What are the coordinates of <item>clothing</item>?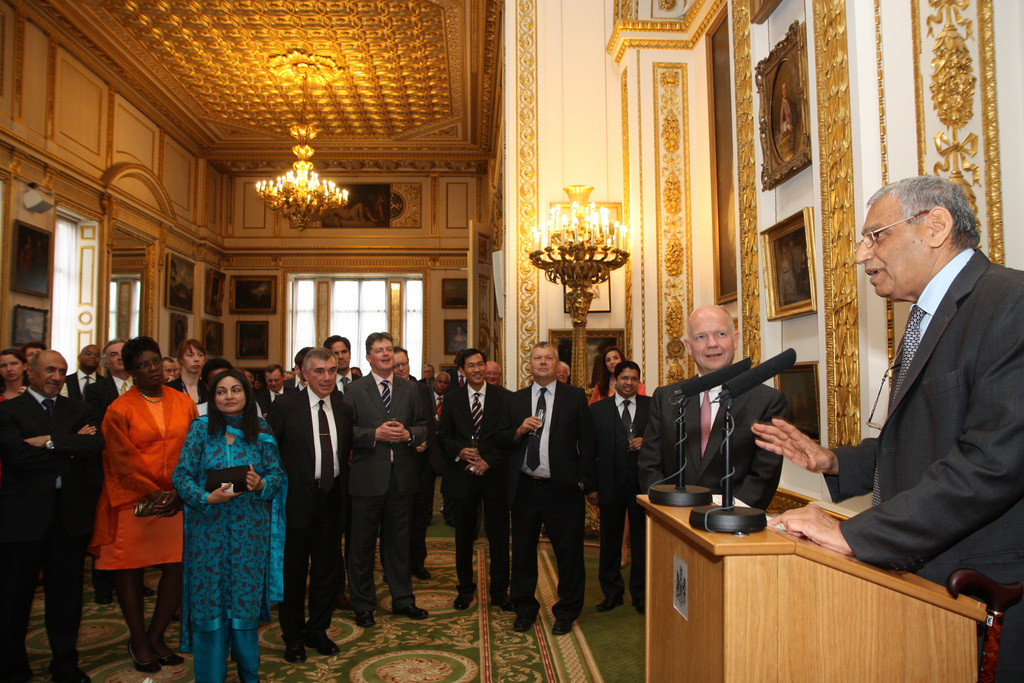
636, 377, 793, 514.
